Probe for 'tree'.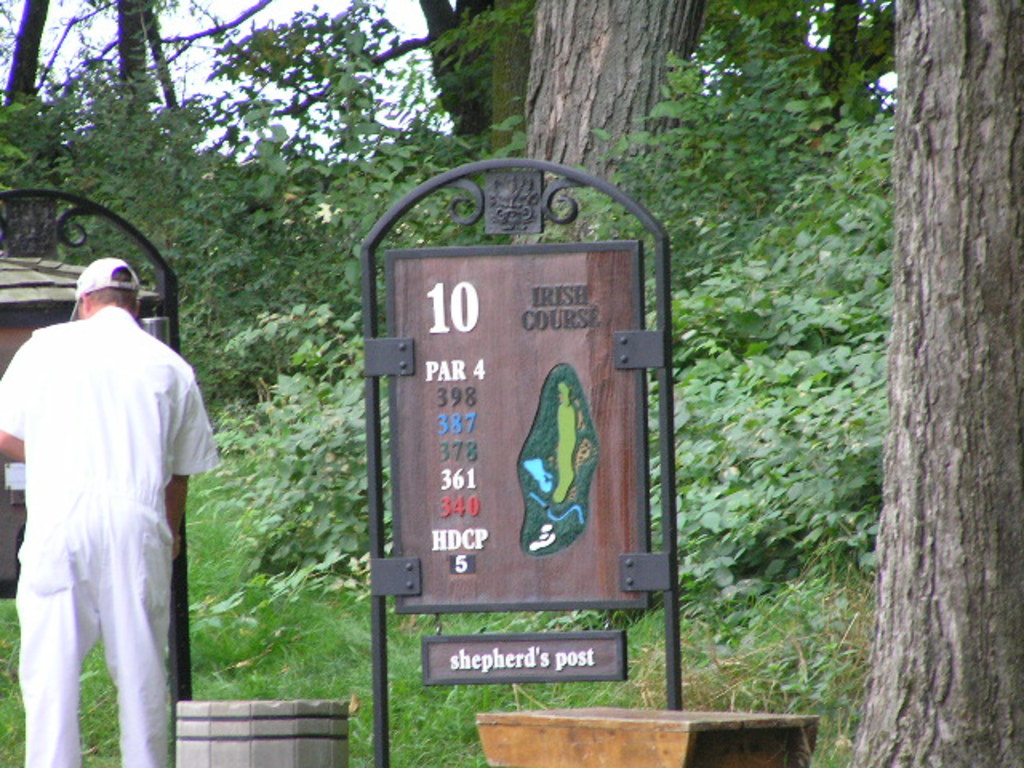
Probe result: l=544, t=0, r=1022, b=766.
